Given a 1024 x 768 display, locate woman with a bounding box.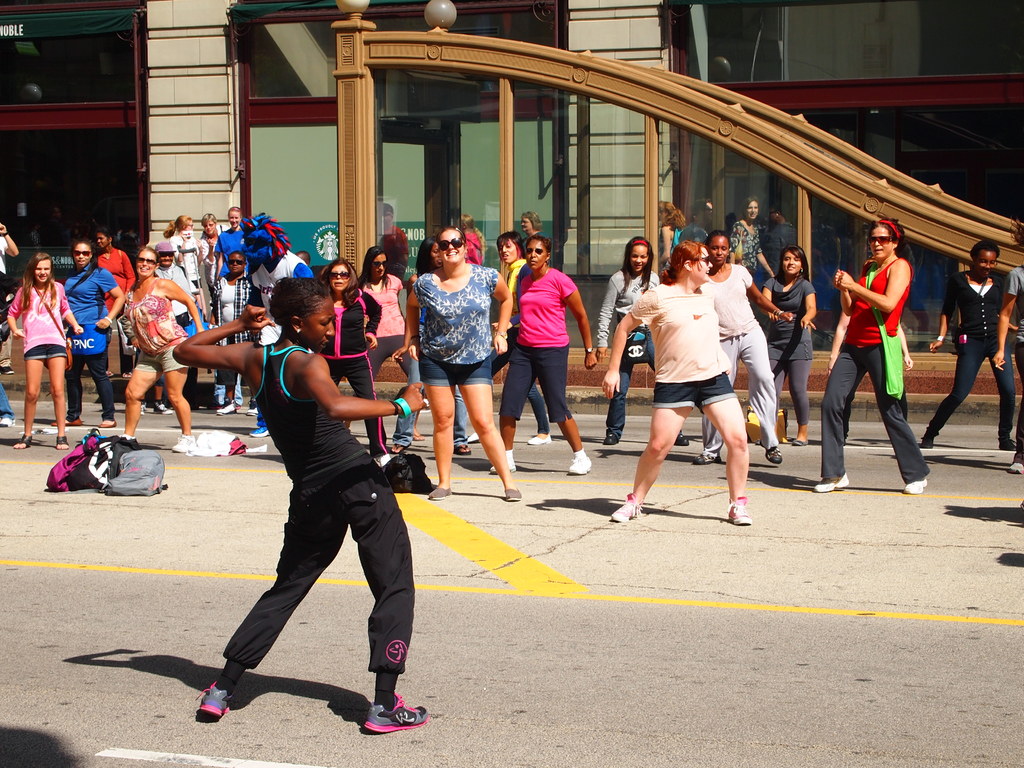
Located: region(47, 237, 124, 429).
